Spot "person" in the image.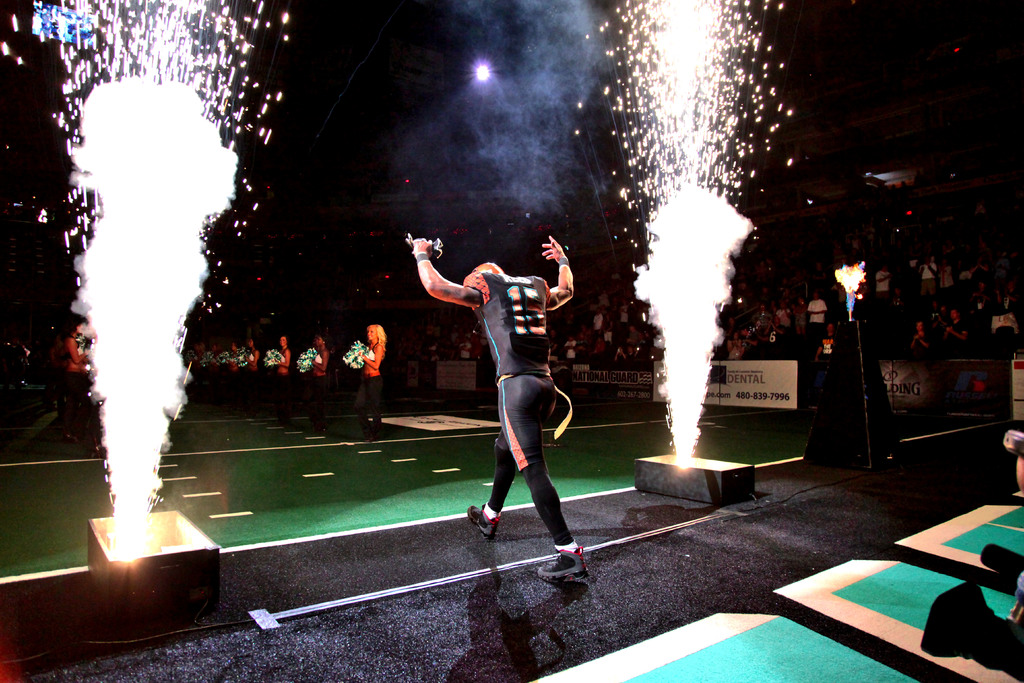
"person" found at 918:256:938:297.
